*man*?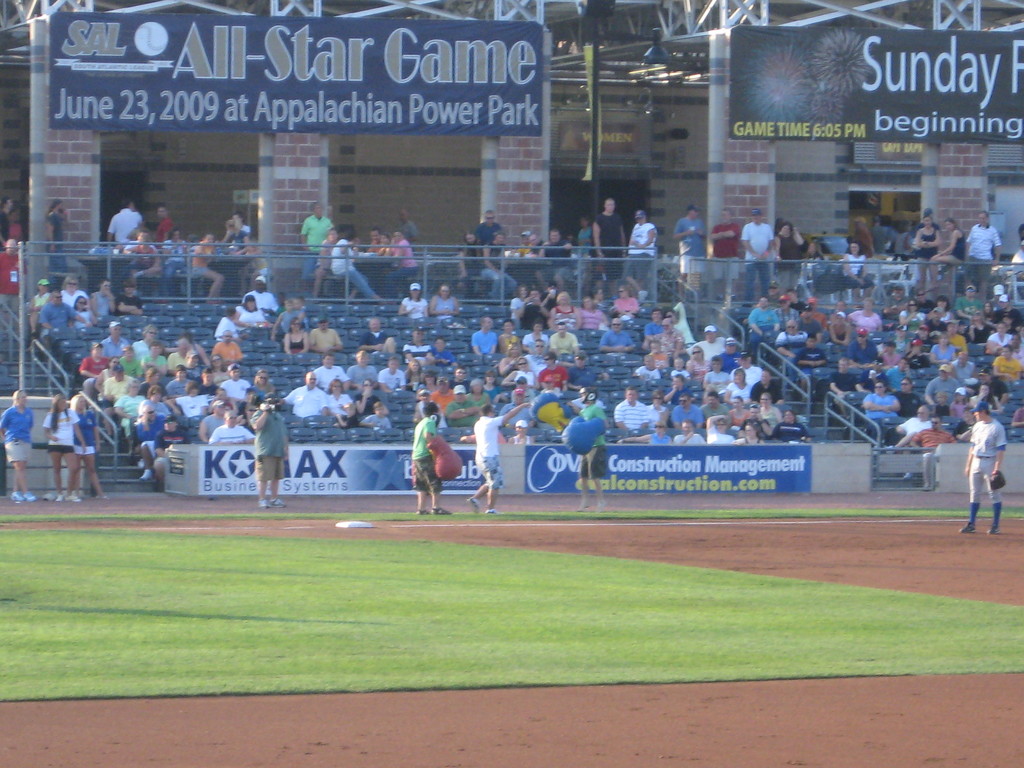
x1=643, y1=318, x2=682, y2=358
